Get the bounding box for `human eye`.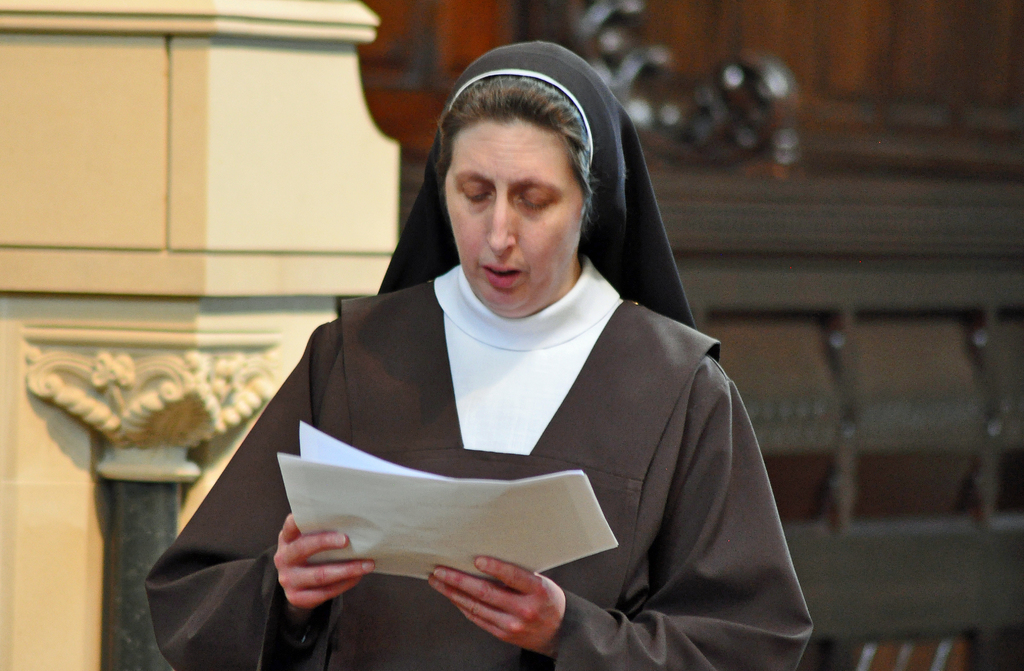
(515, 187, 549, 208).
